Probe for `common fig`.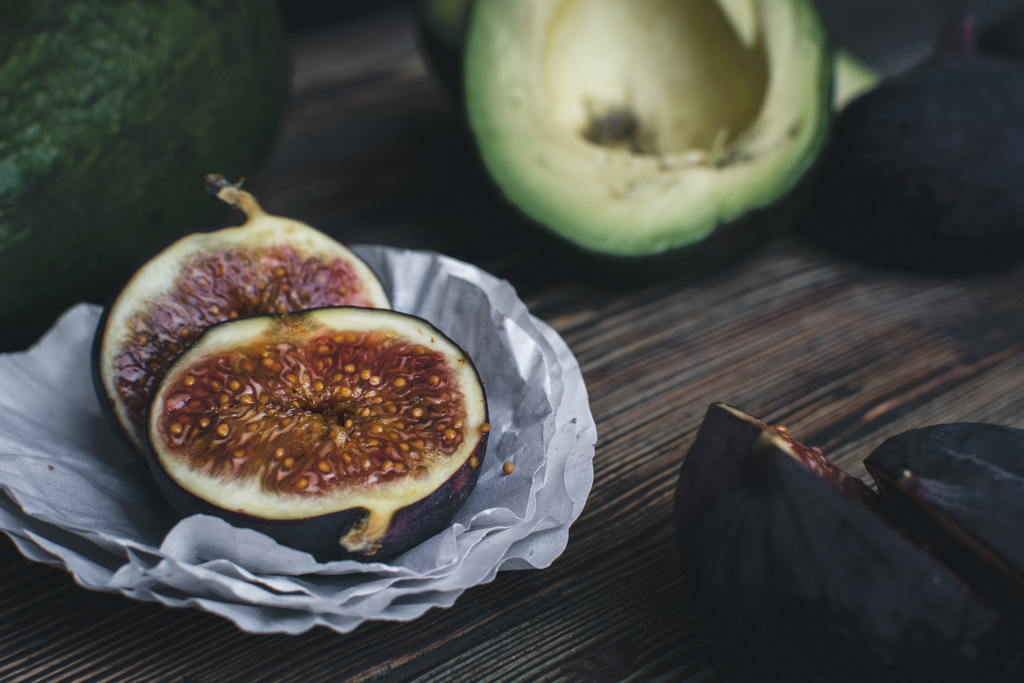
Probe result: detection(860, 418, 1023, 589).
